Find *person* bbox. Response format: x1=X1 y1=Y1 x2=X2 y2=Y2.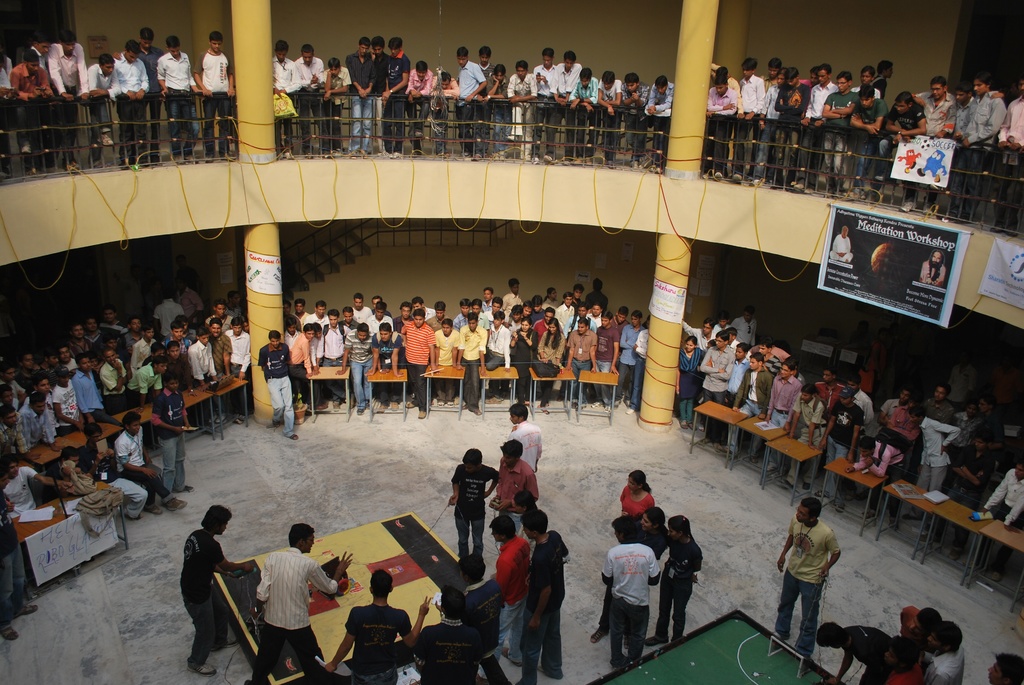
x1=614 y1=306 x2=639 y2=411.
